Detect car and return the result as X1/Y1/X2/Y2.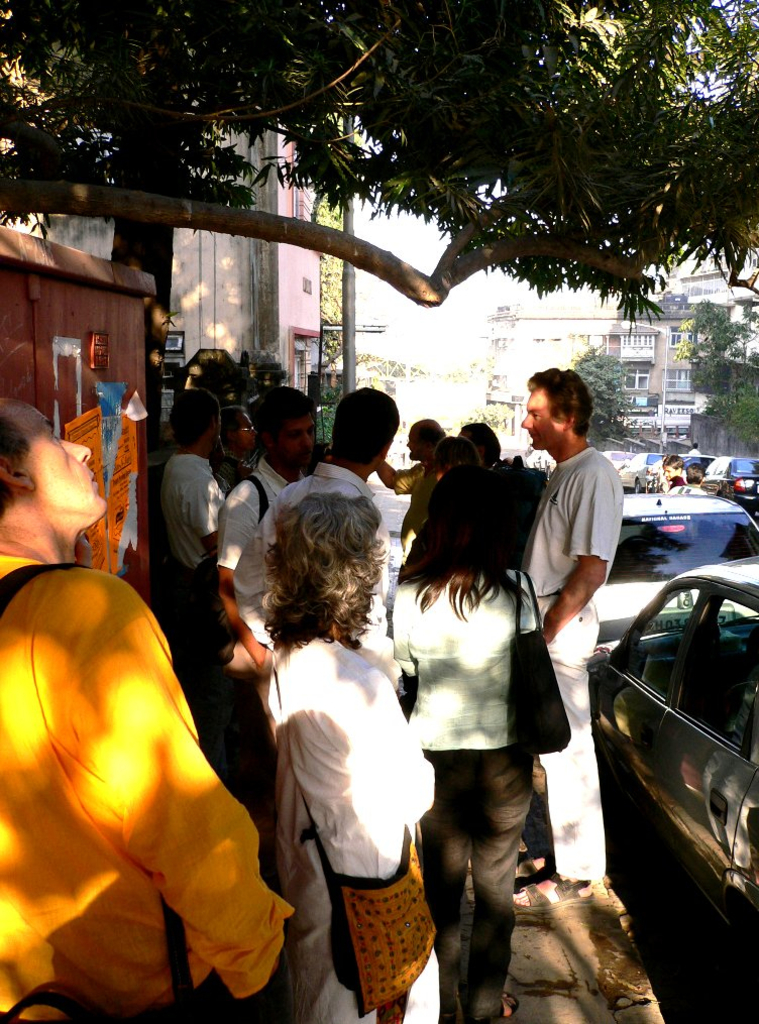
704/455/758/492.
